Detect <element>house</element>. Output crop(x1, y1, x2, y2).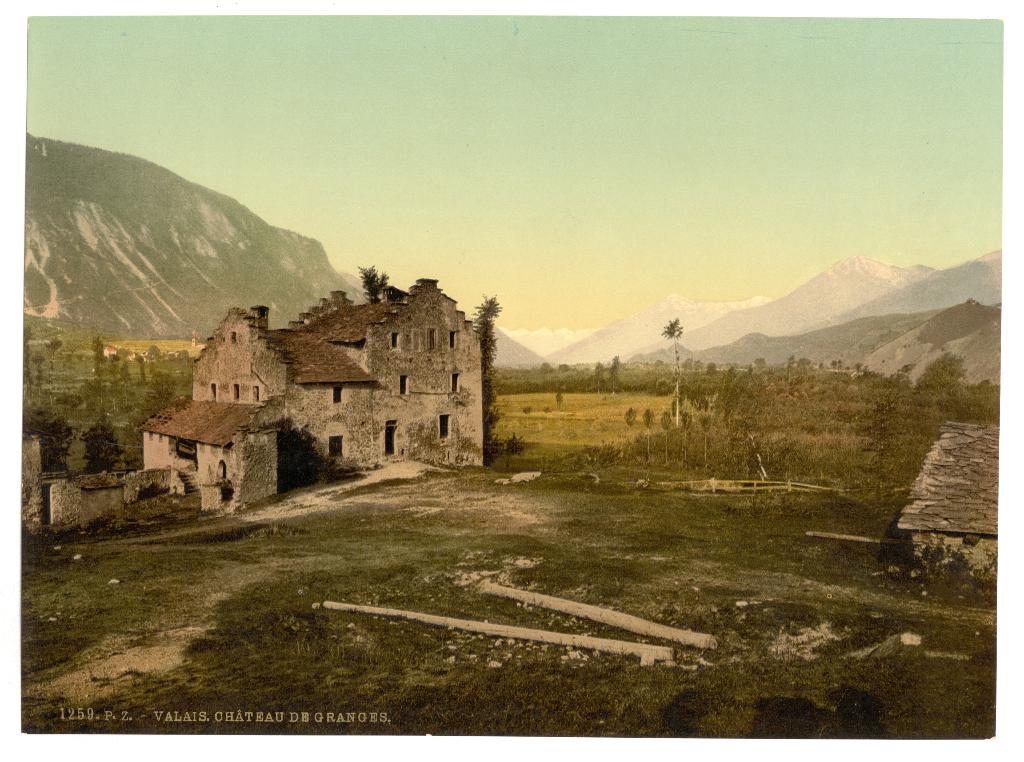
crop(896, 421, 1002, 588).
